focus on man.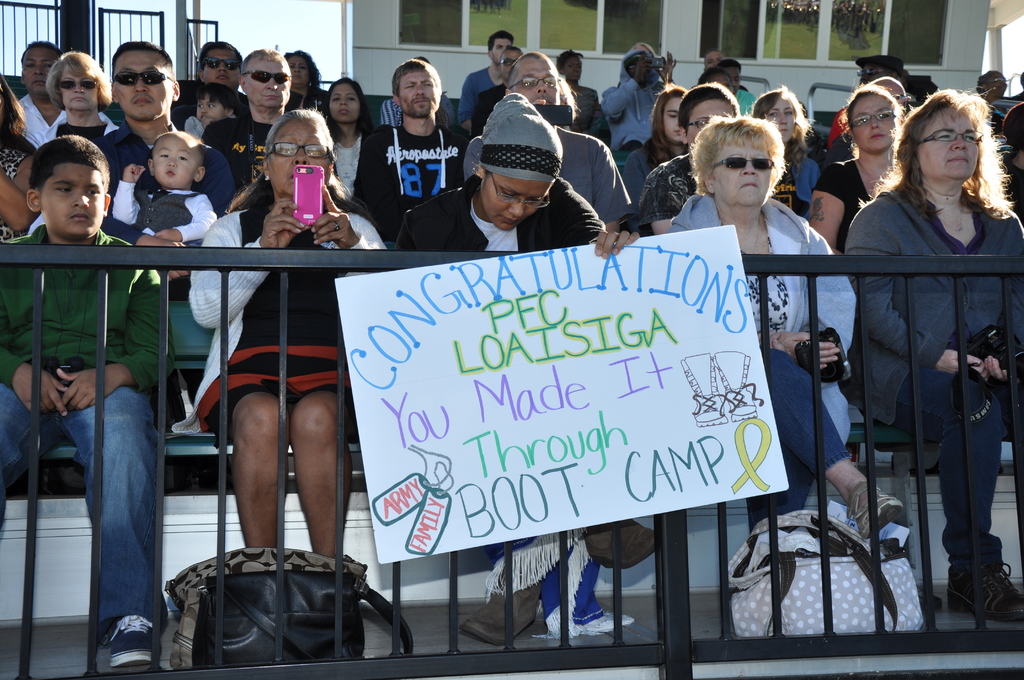
Focused at l=356, t=56, r=468, b=244.
